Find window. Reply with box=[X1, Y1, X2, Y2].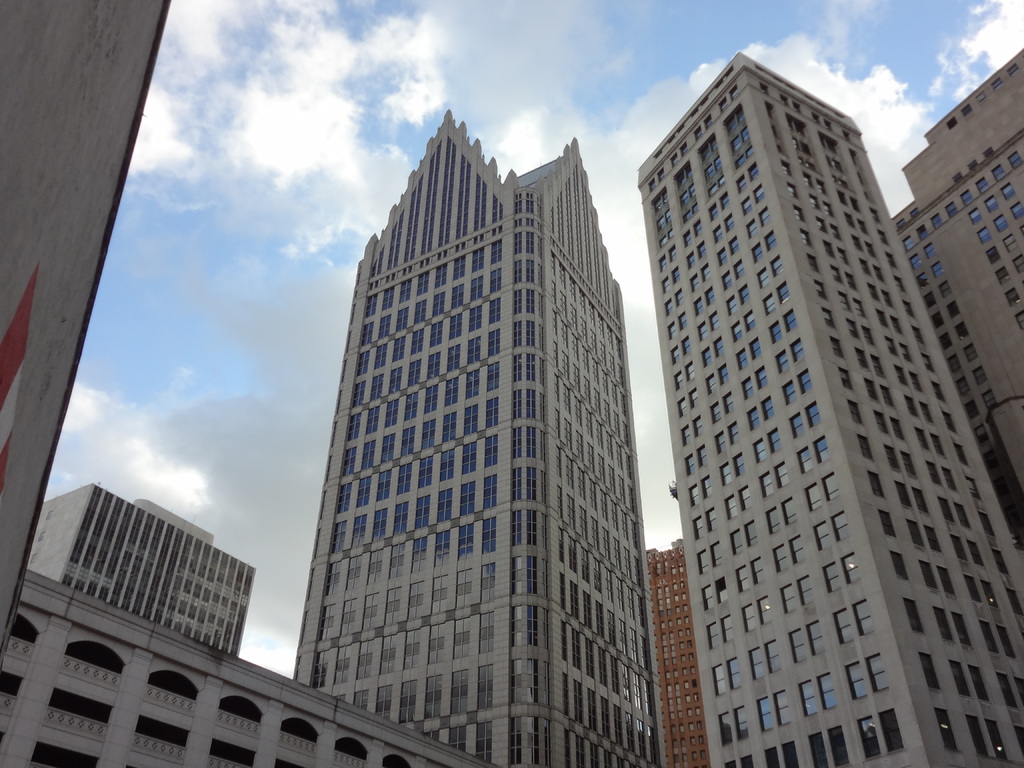
box=[902, 225, 918, 247].
